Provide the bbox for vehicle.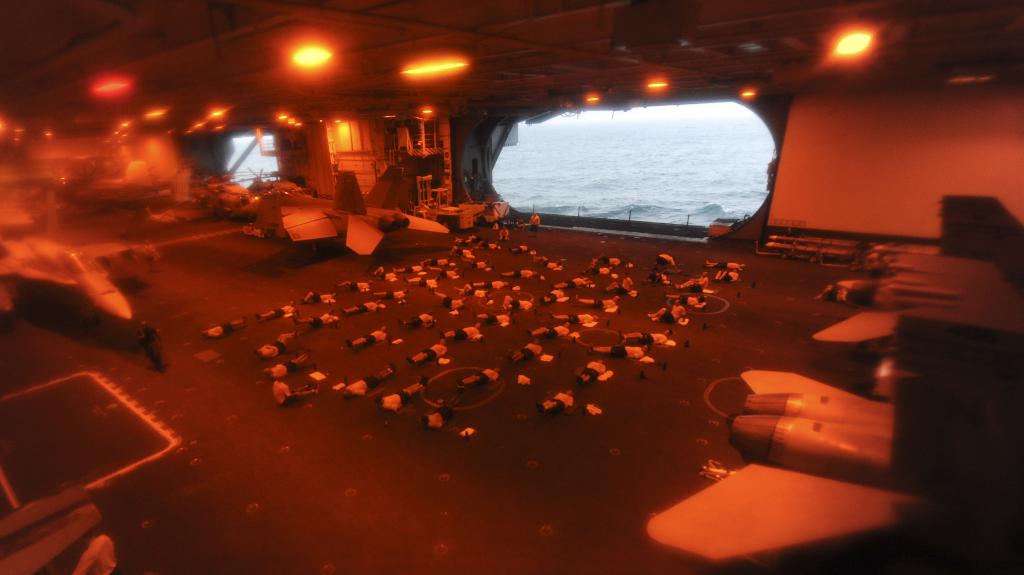
0,231,163,337.
